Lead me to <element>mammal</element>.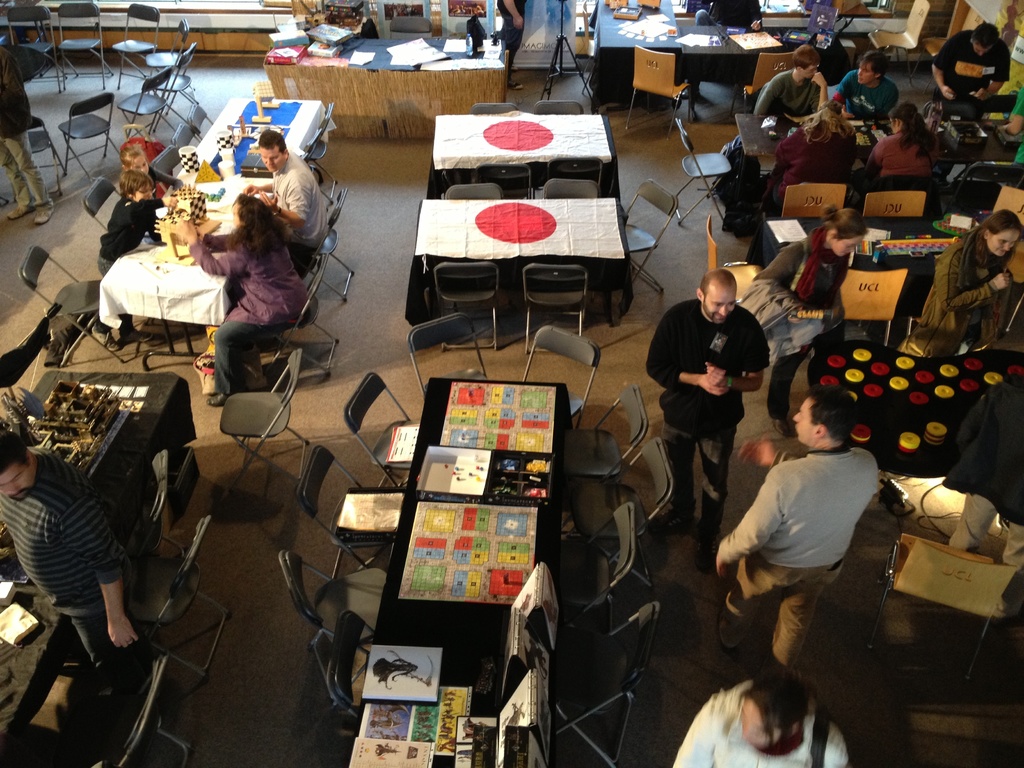
Lead to box=[898, 209, 1023, 360].
